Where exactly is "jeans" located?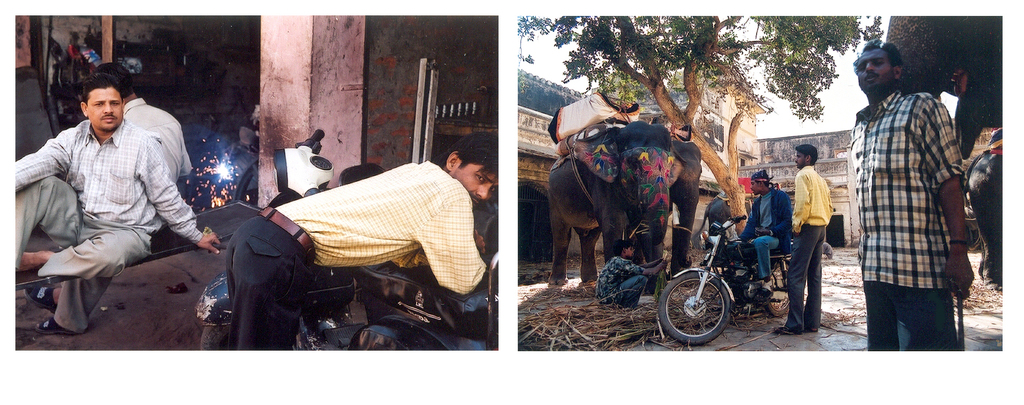
Its bounding box is (x1=0, y1=171, x2=159, y2=292).
